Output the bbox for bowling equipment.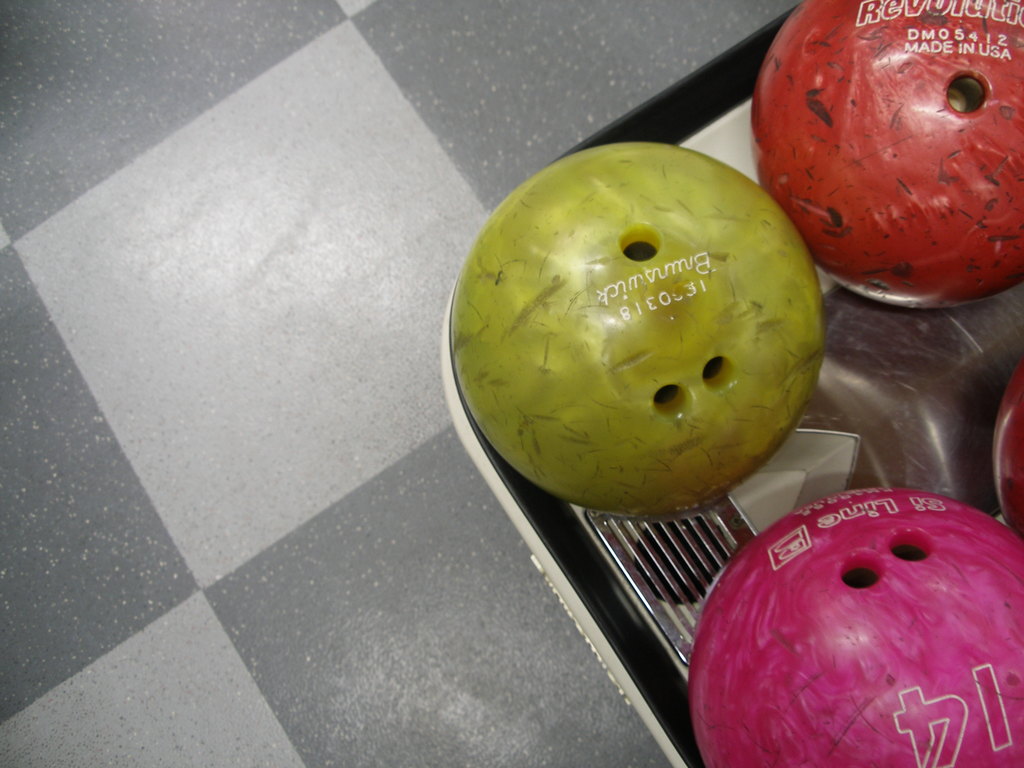
locate(751, 0, 1023, 307).
